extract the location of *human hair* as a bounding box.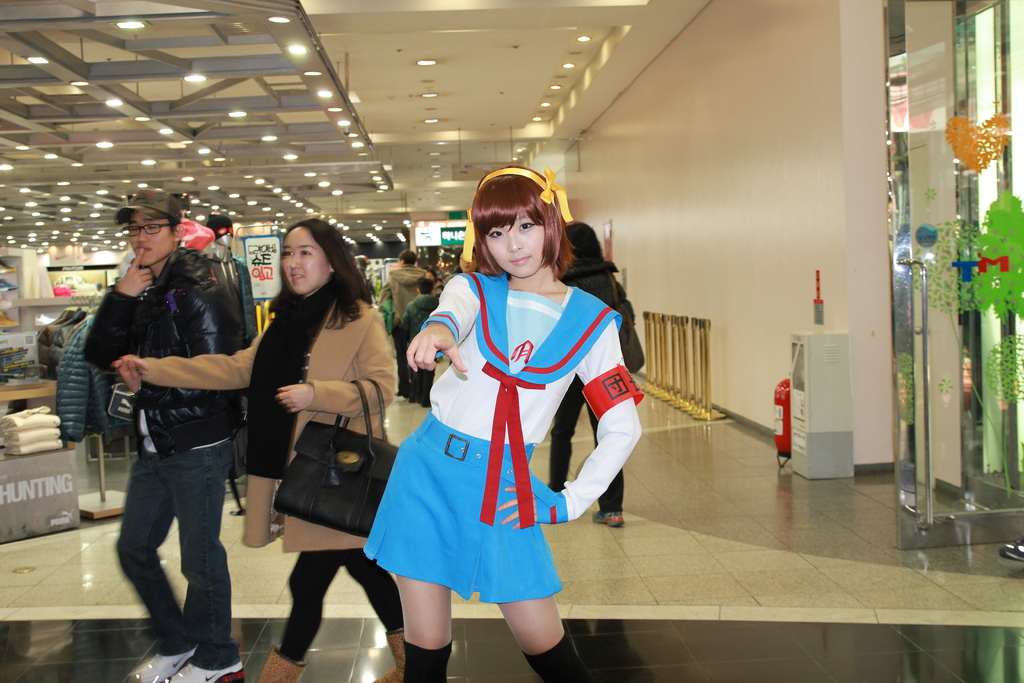
left=467, top=165, right=568, bottom=277.
